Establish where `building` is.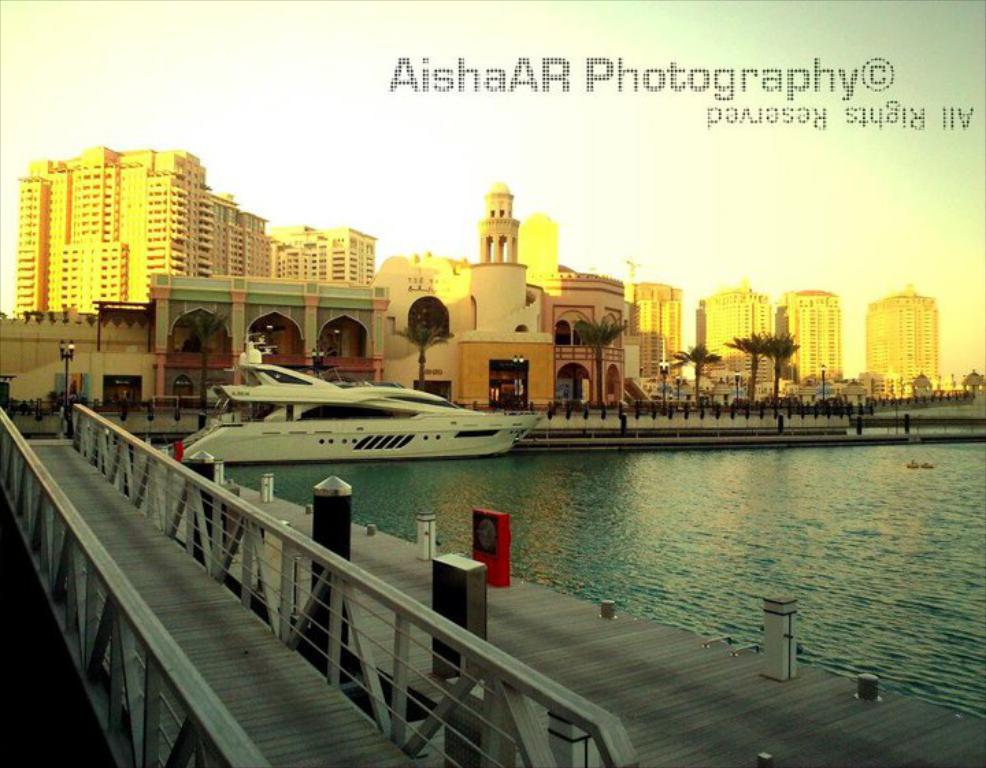
Established at (775,289,844,383).
